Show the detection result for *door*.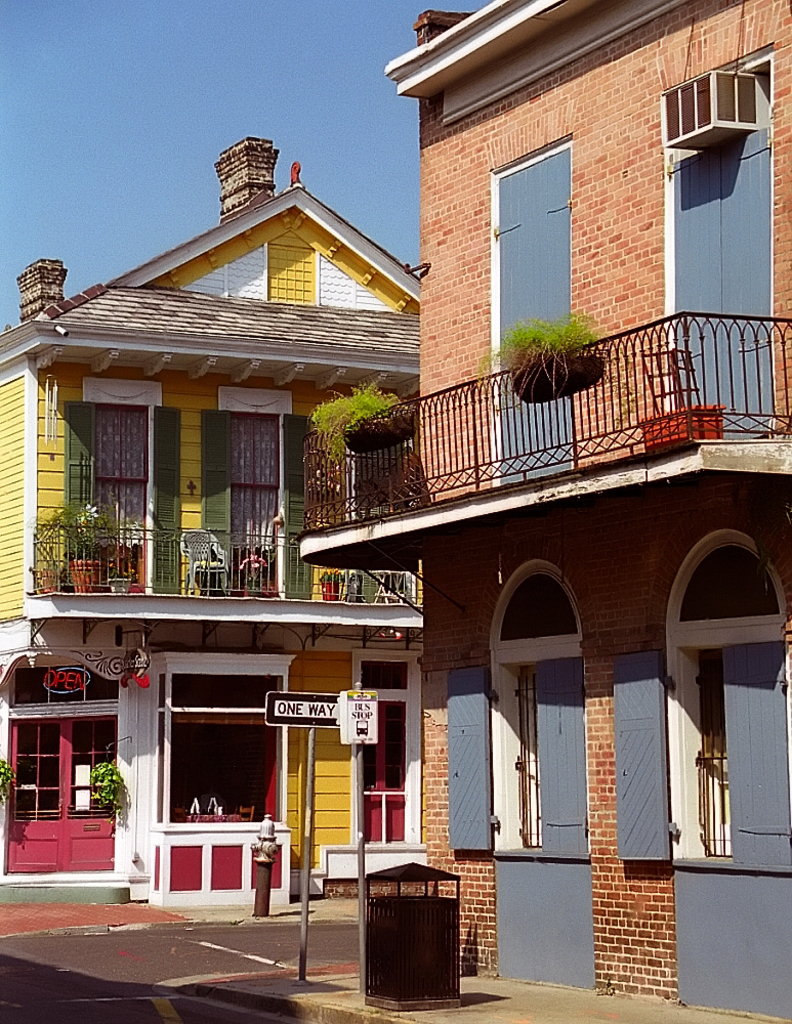
(x1=226, y1=412, x2=285, y2=593).
